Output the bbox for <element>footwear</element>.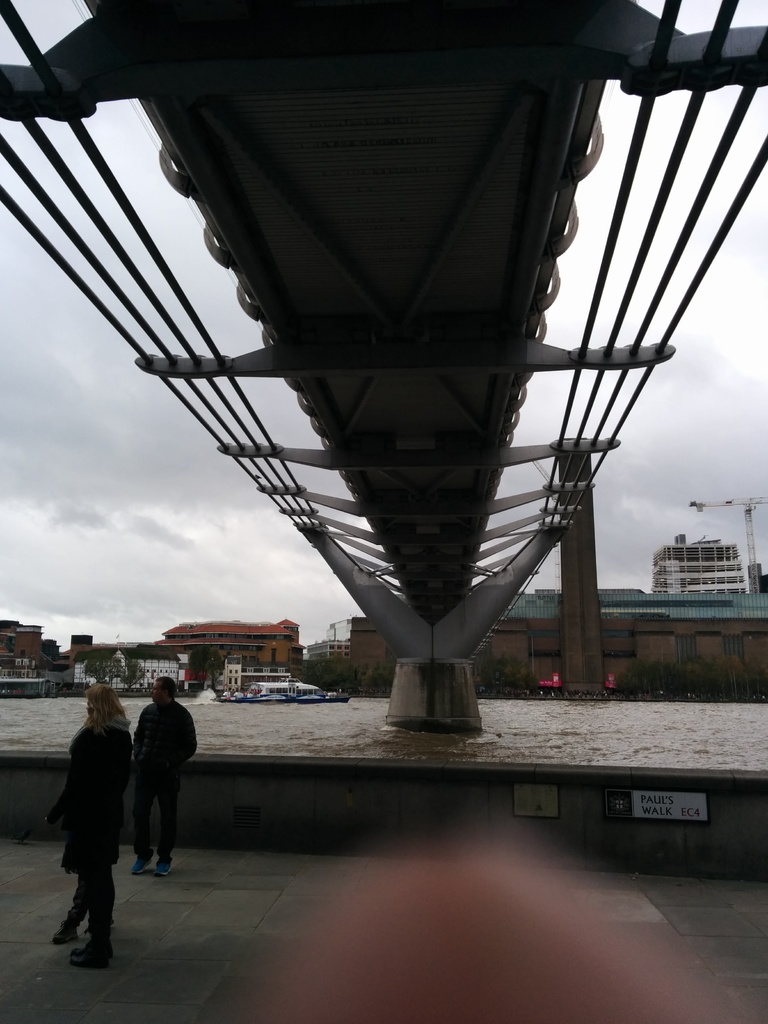
66 930 113 968.
